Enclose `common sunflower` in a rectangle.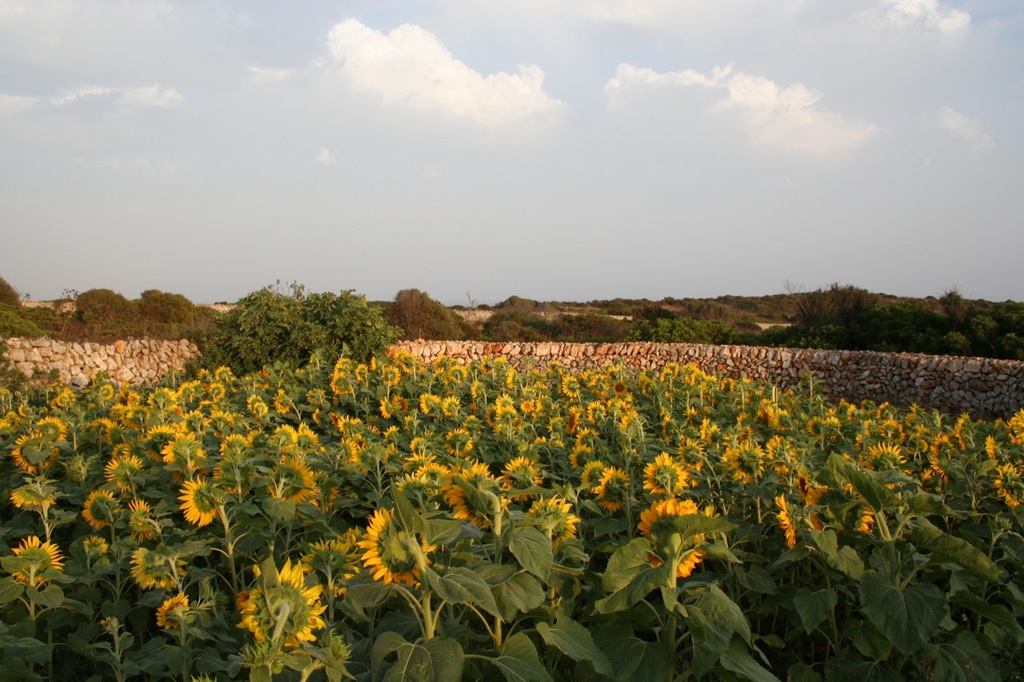
157 433 203 473.
